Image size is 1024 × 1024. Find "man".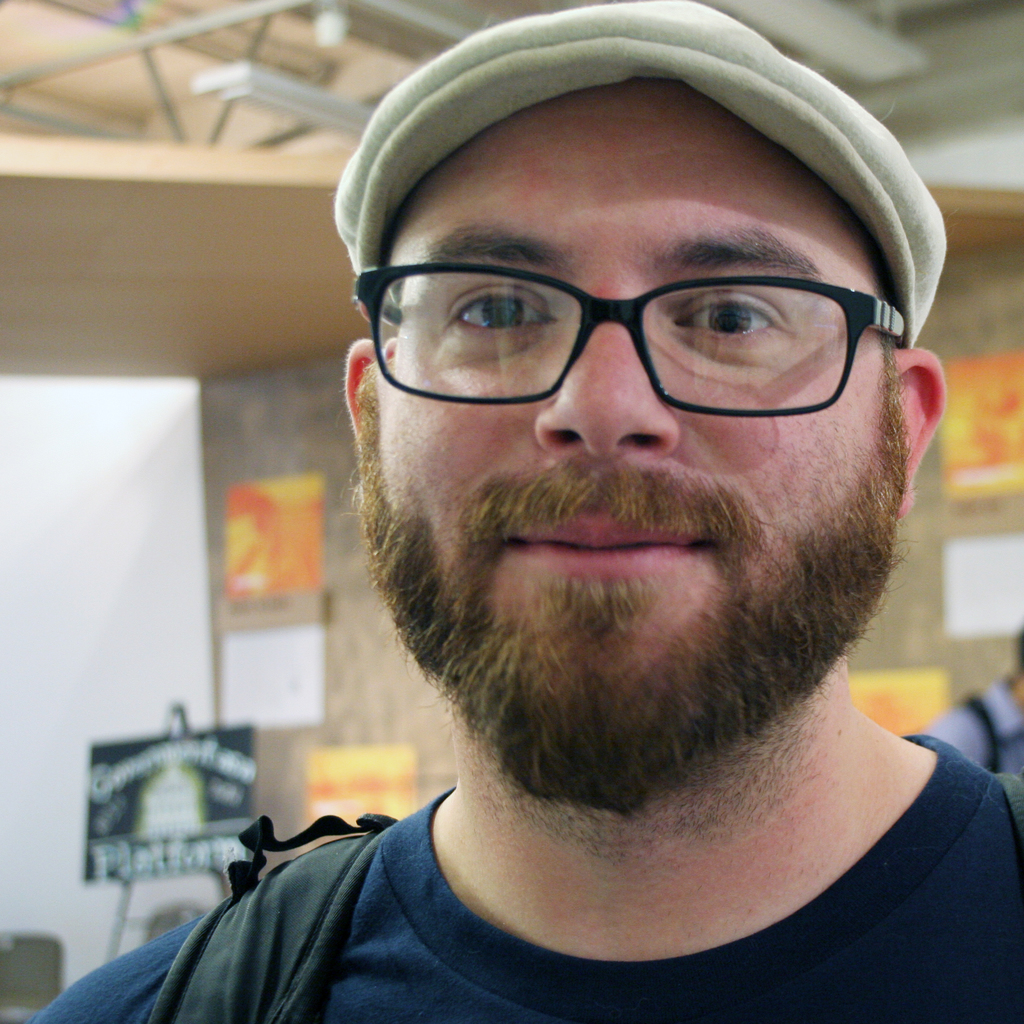
locate(88, 0, 1023, 1023).
